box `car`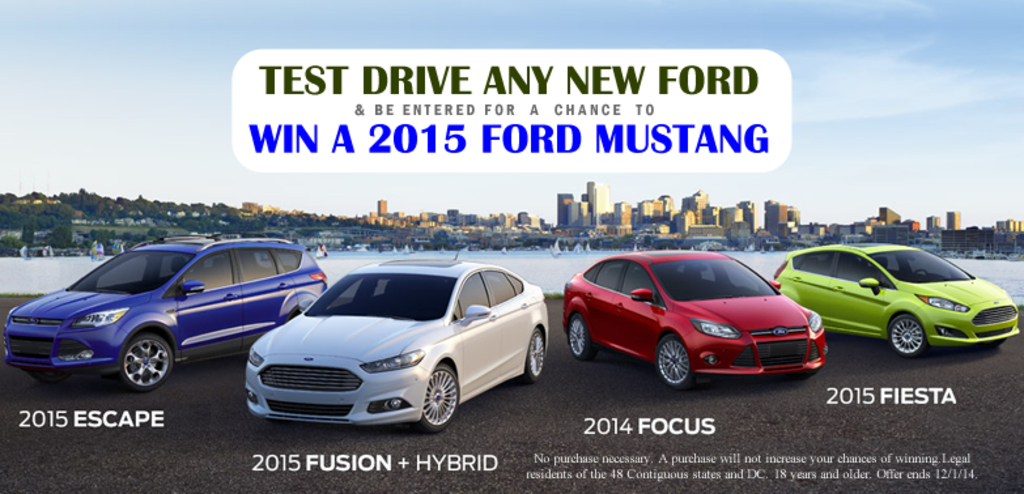
772:240:1021:358
